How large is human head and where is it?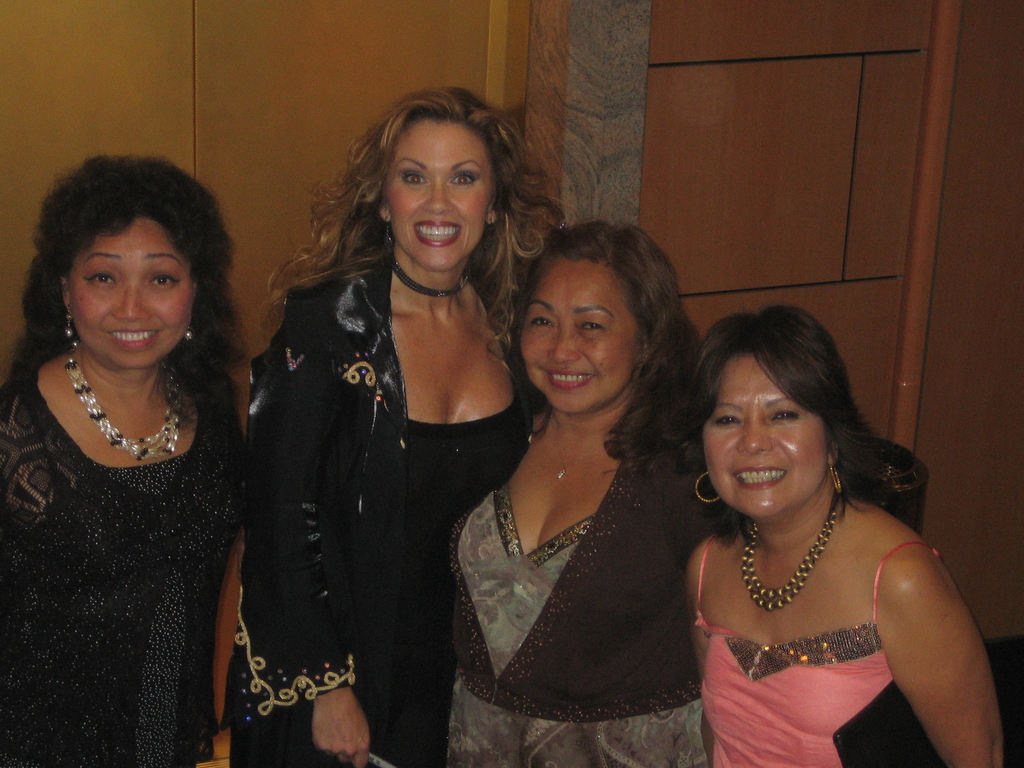
Bounding box: region(326, 85, 513, 268).
